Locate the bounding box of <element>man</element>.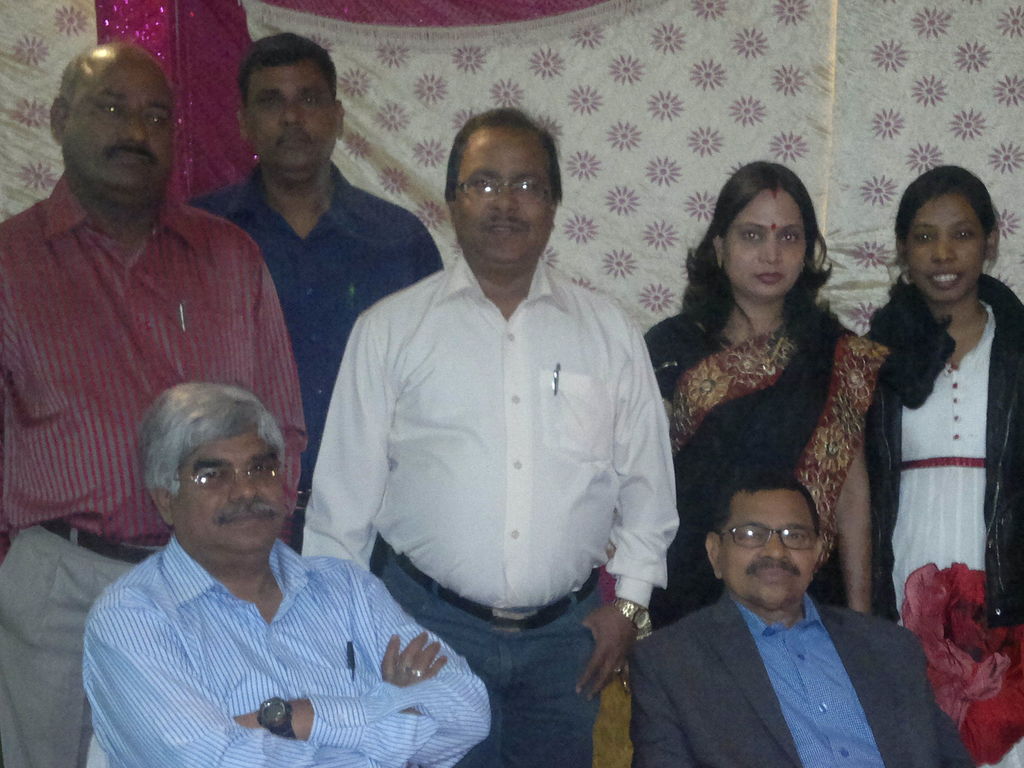
Bounding box: detection(84, 383, 492, 767).
